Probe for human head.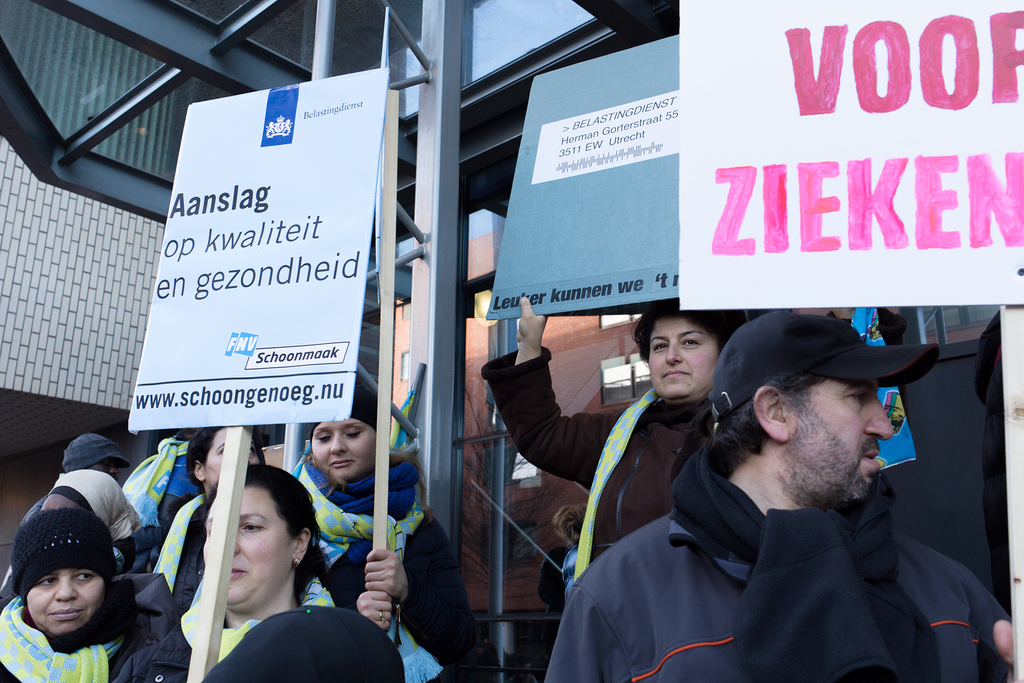
Probe result: bbox=(721, 324, 929, 513).
